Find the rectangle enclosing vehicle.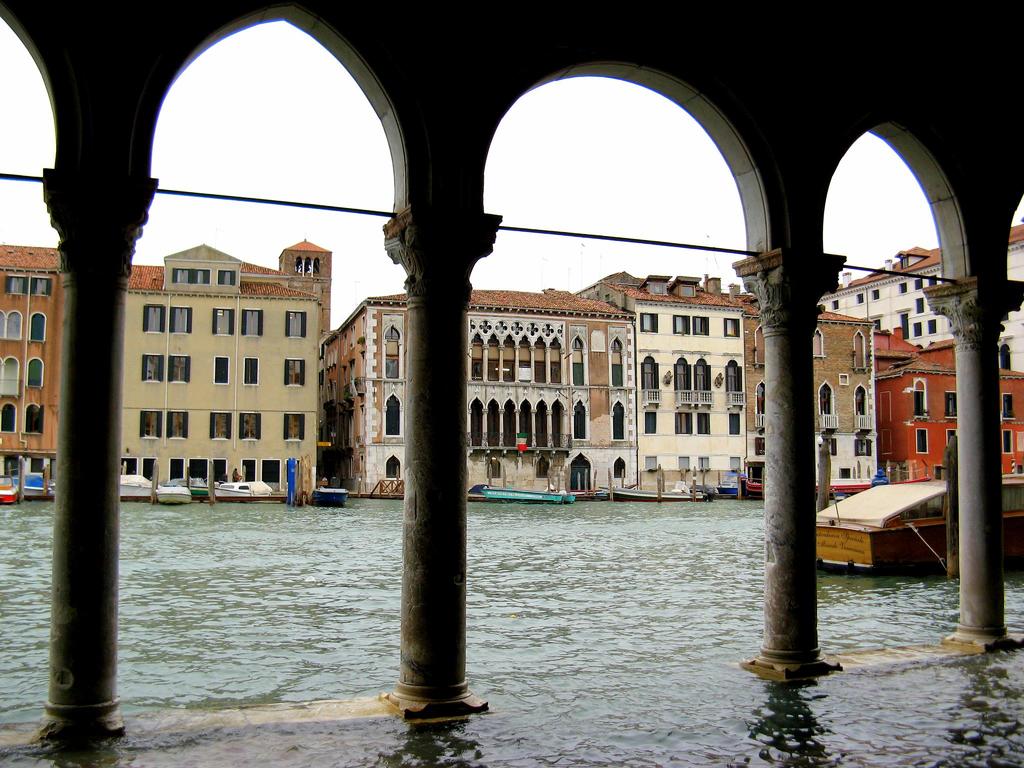
(x1=212, y1=474, x2=271, y2=502).
